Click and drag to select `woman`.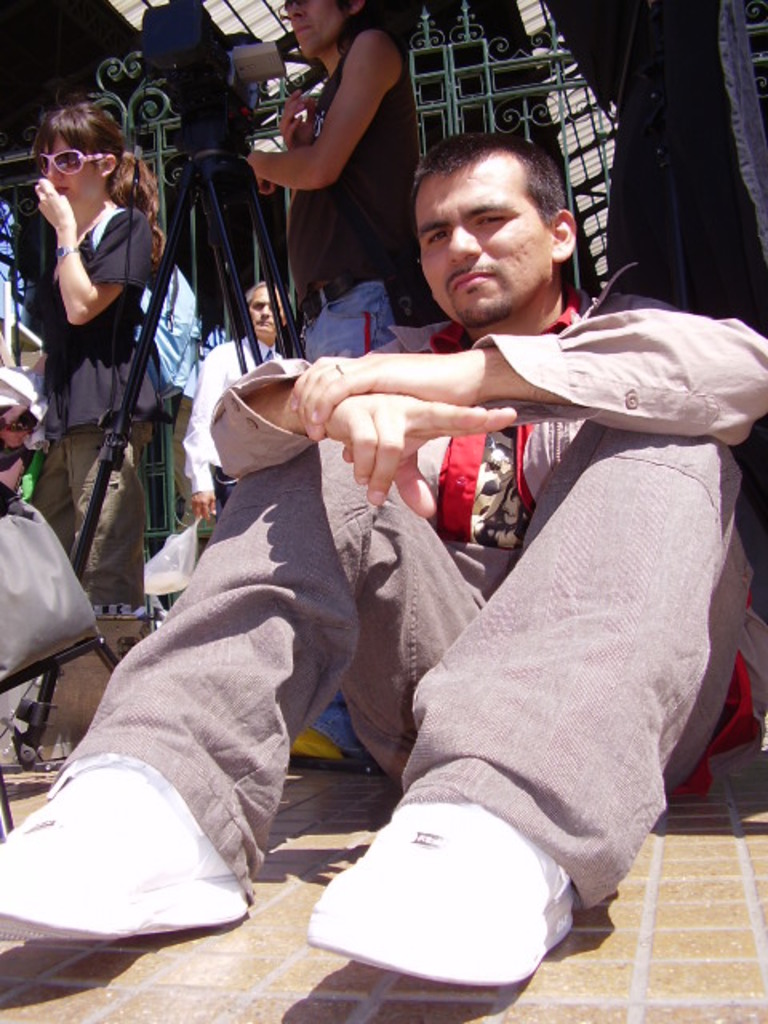
Selection: 243:0:453:365.
